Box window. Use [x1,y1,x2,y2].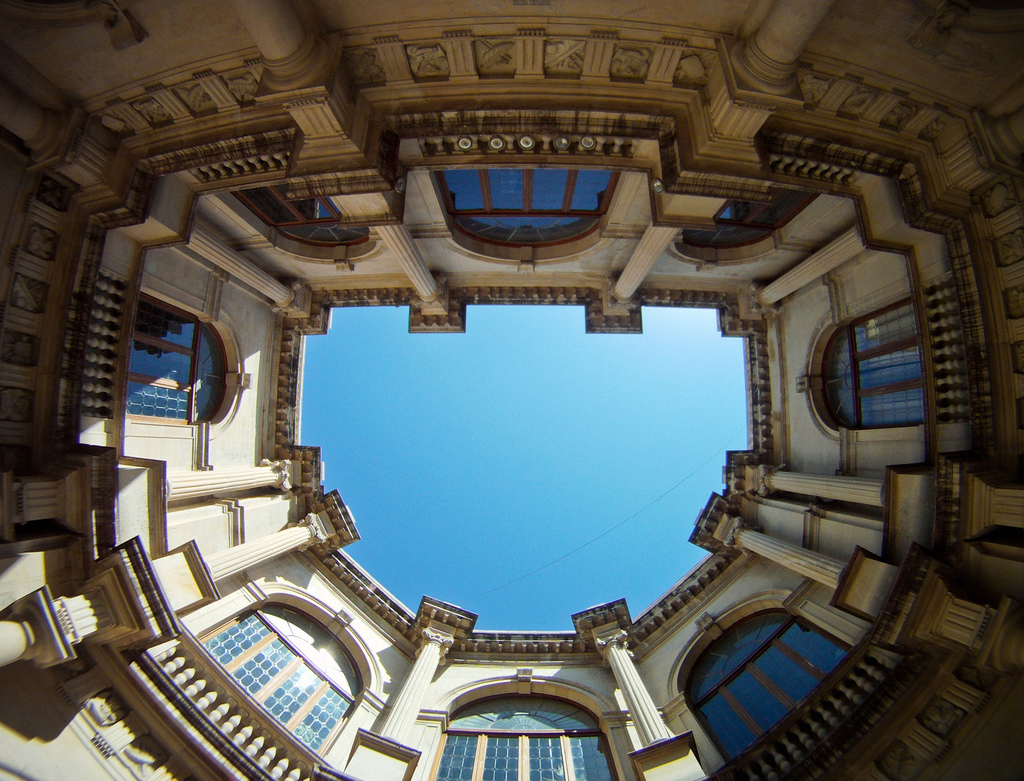
[191,597,368,755].
